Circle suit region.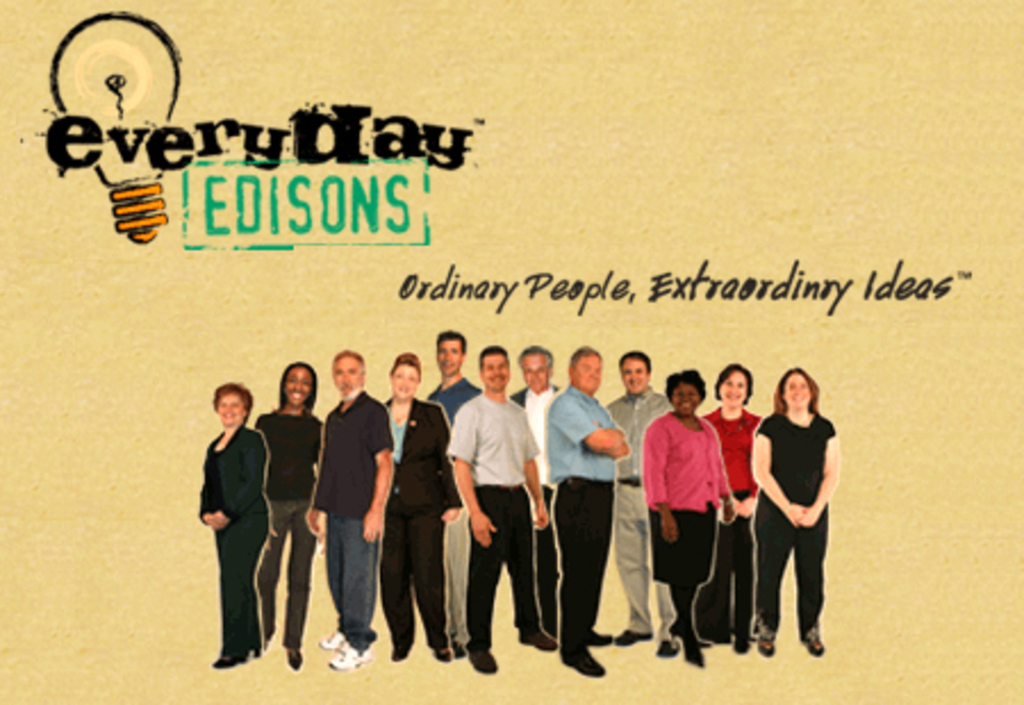
Region: {"x1": 193, "y1": 425, "x2": 273, "y2": 653}.
